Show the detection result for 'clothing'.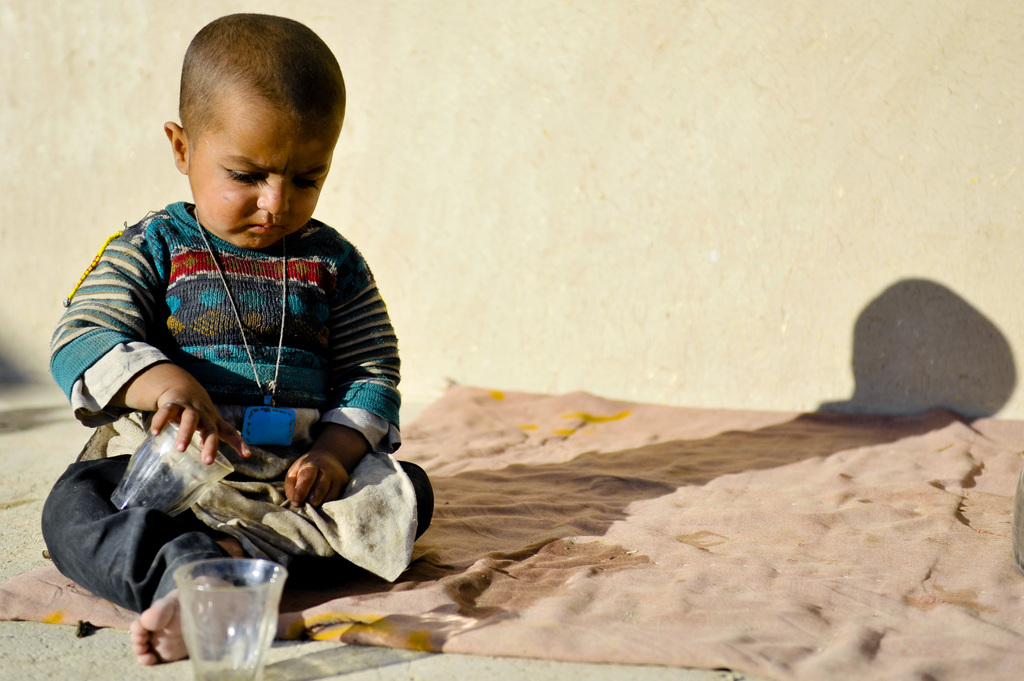
{"left": 70, "top": 163, "right": 406, "bottom": 582}.
